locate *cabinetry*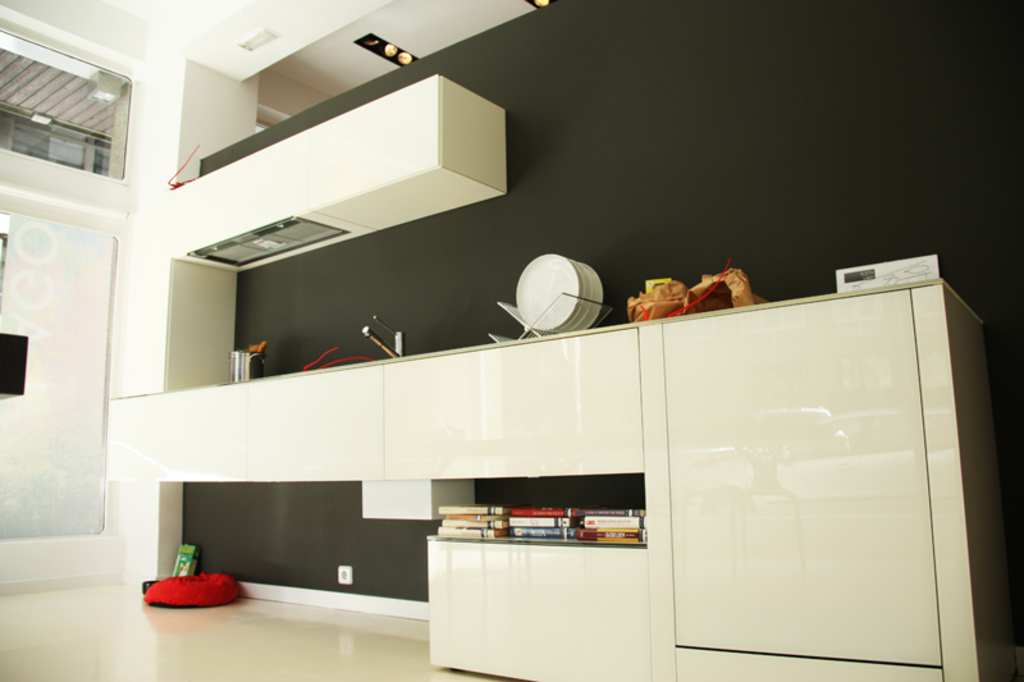
<bbox>387, 322, 648, 476</bbox>
